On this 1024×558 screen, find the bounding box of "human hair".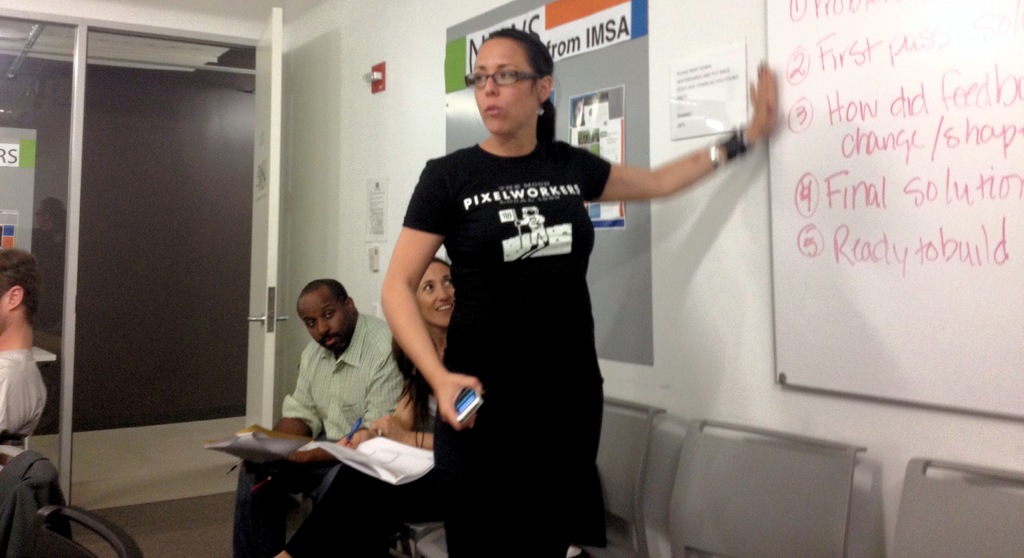
Bounding box: rect(465, 29, 557, 133).
